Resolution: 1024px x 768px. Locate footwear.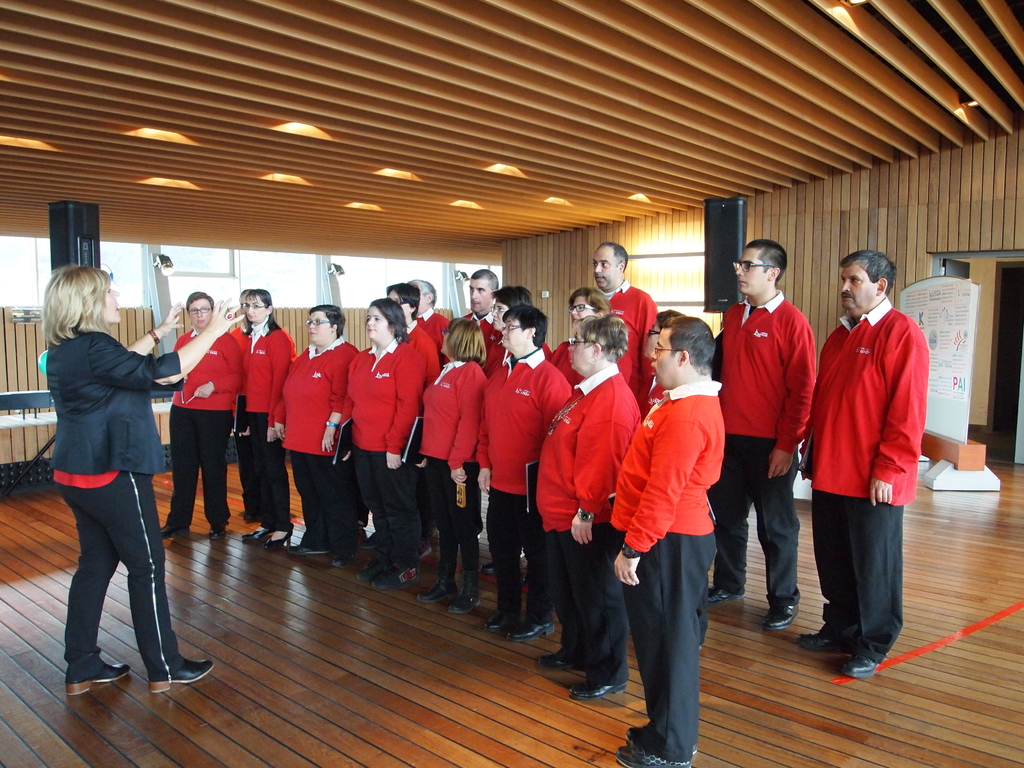
locate(568, 681, 626, 698).
